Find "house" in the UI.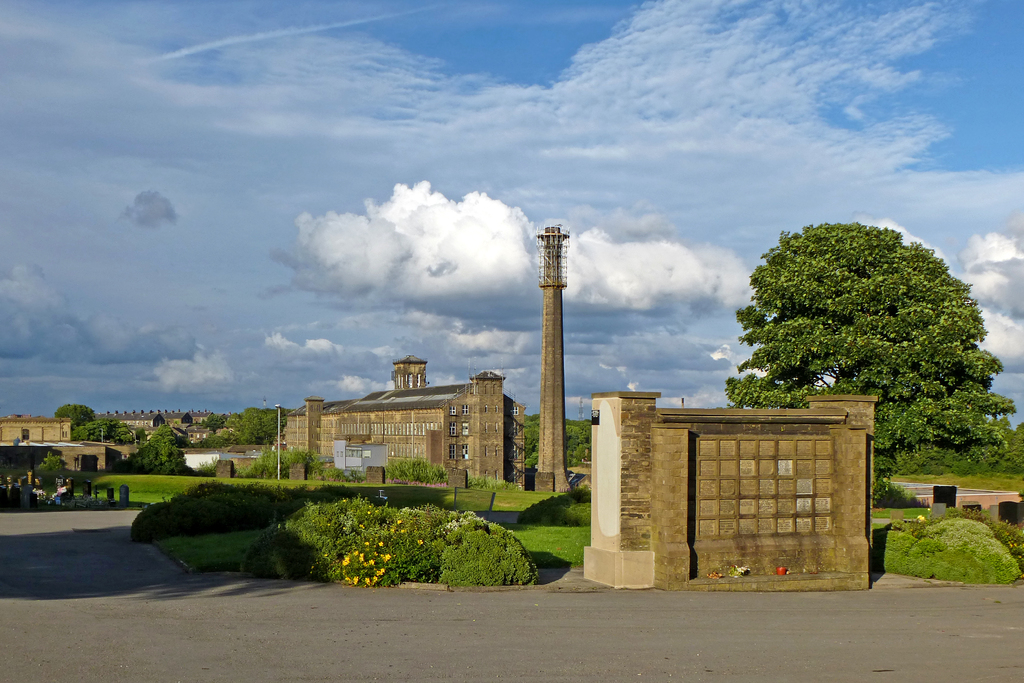
UI element at [589, 388, 868, 597].
